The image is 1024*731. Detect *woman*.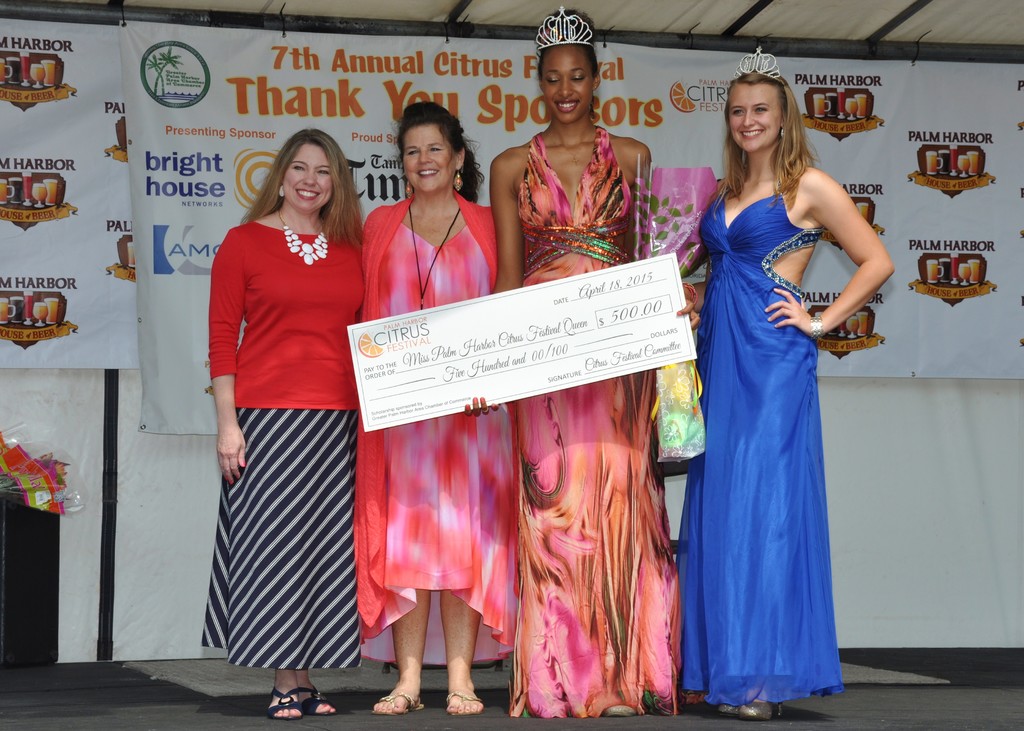
Detection: BBox(198, 125, 373, 719).
